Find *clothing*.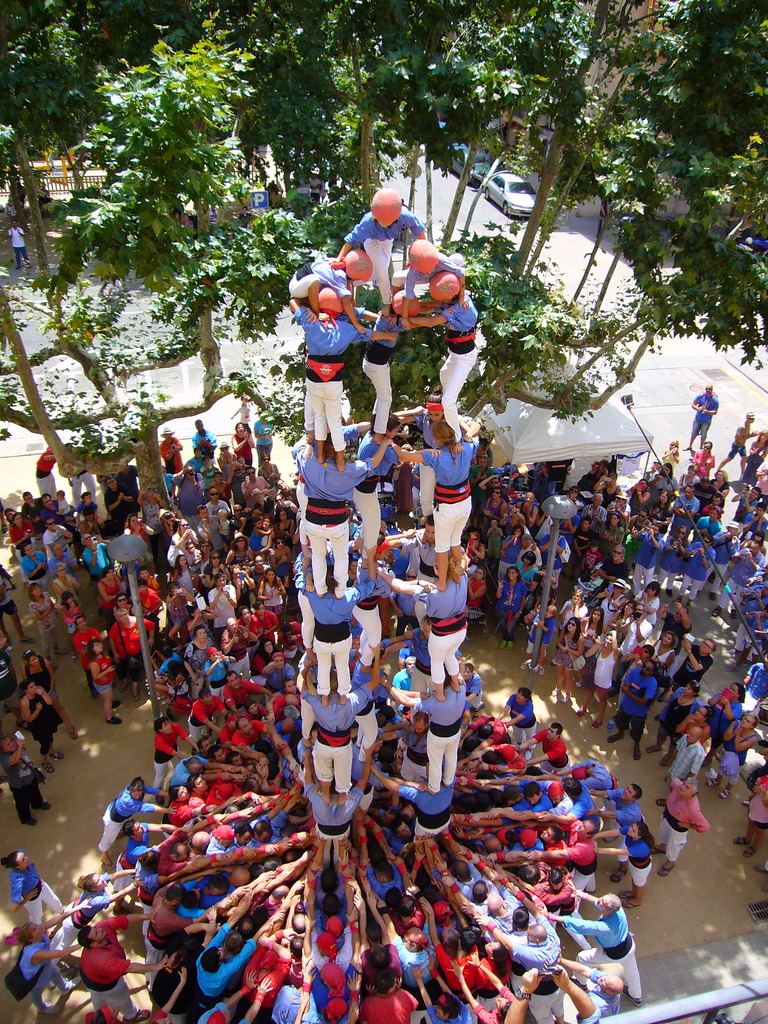
bbox(8, 519, 36, 556).
